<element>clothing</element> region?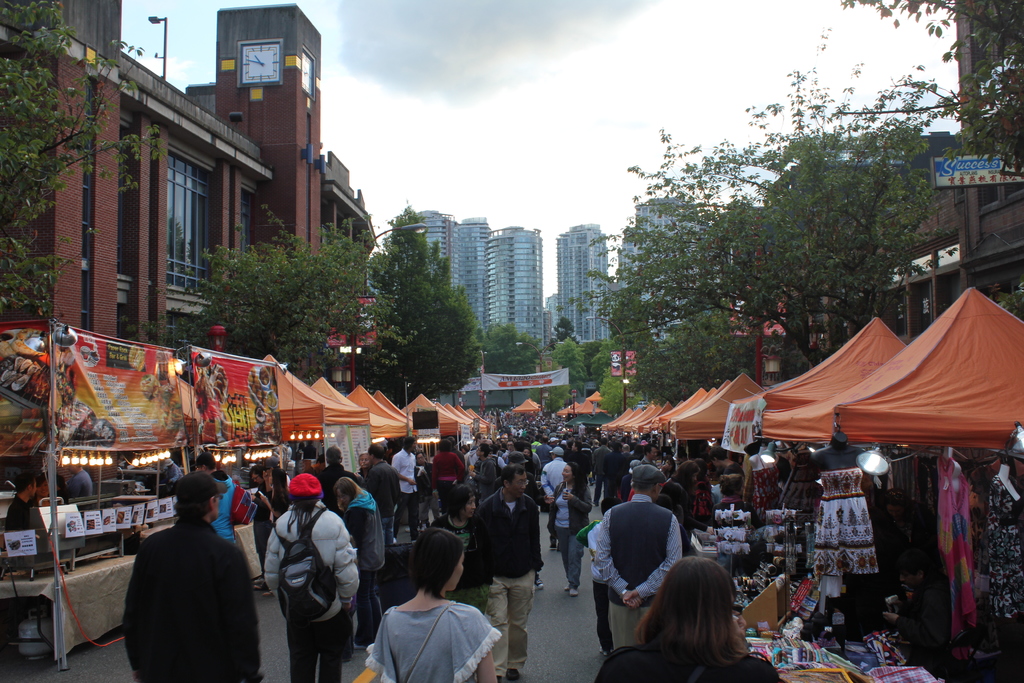
l=258, t=503, r=367, b=682
